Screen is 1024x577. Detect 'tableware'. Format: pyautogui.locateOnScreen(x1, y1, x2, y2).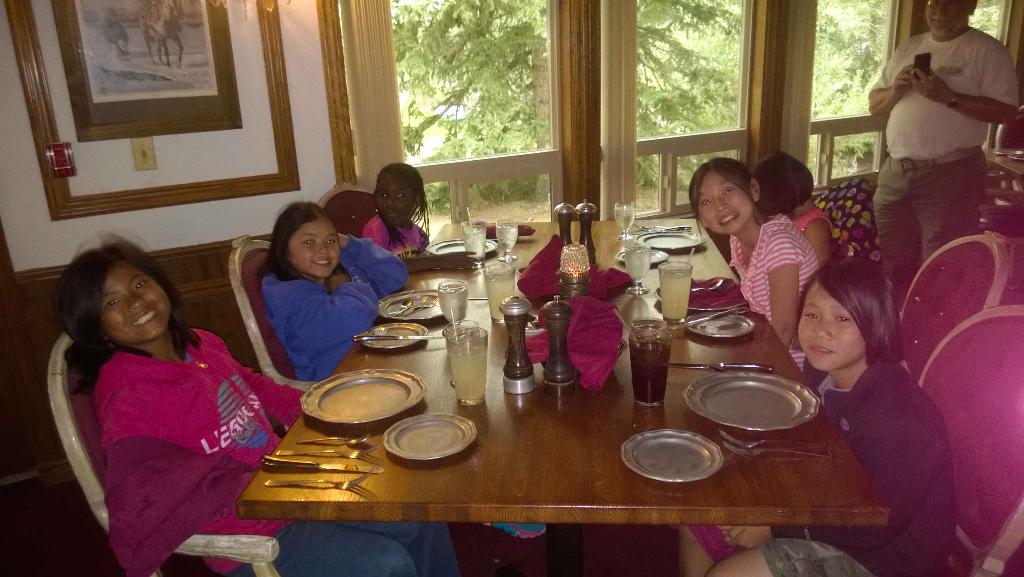
pyautogui.locateOnScreen(273, 440, 383, 459).
